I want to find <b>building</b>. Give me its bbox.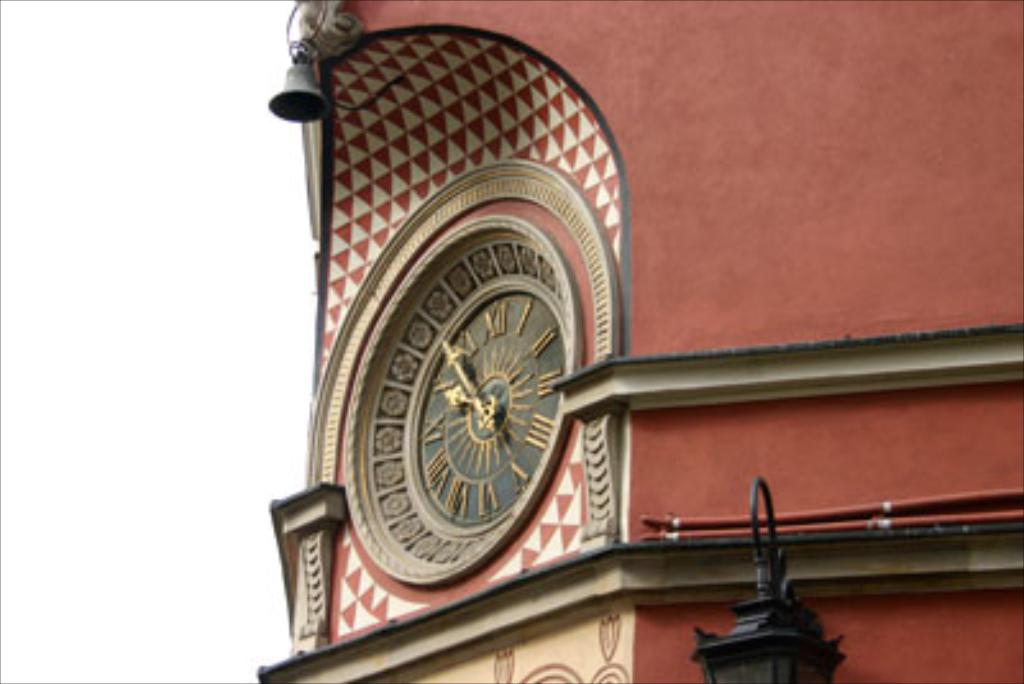
crop(253, 0, 1021, 681).
